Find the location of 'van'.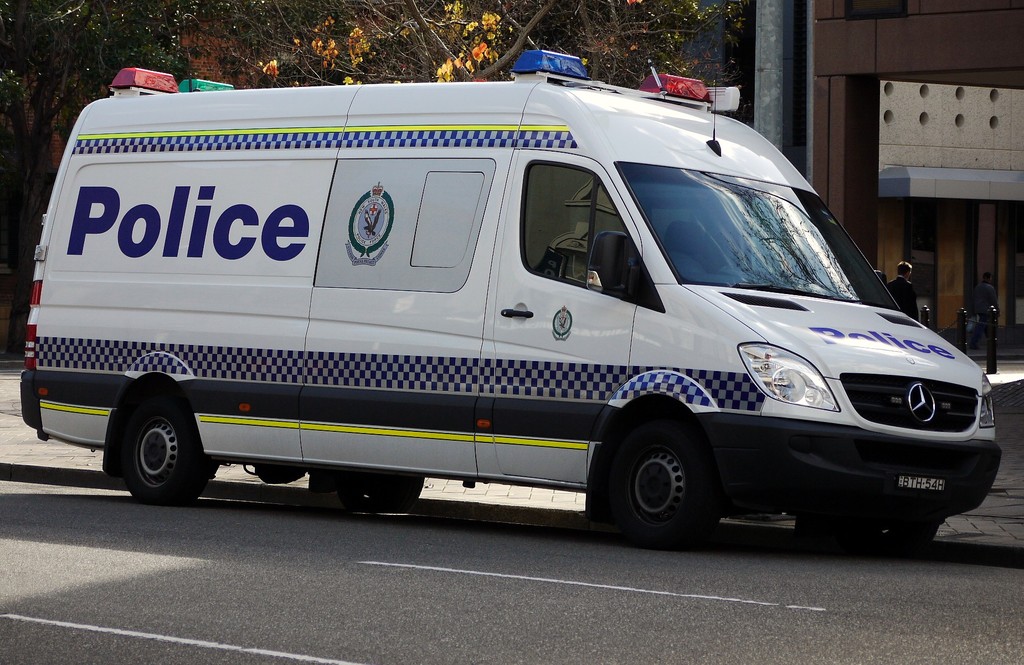
Location: detection(17, 46, 1006, 551).
